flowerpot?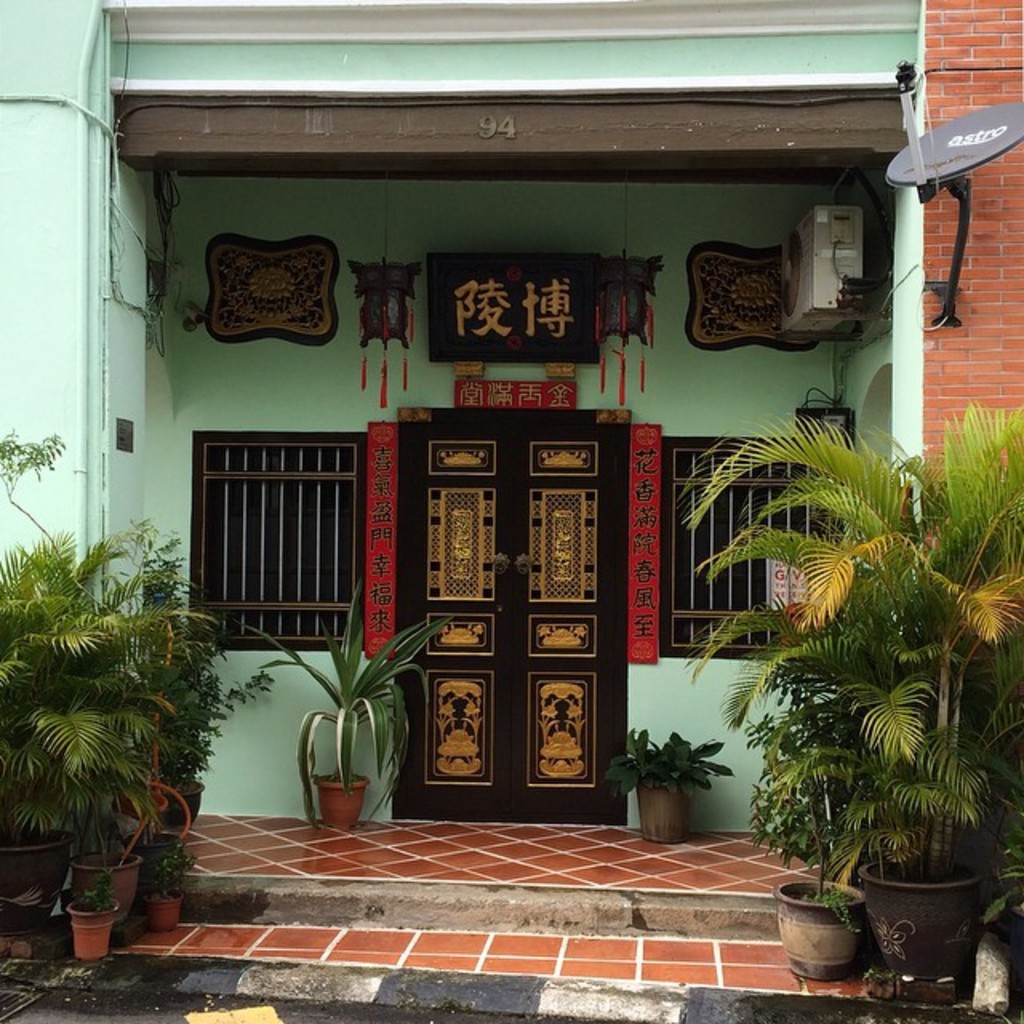
<region>149, 891, 184, 930</region>
